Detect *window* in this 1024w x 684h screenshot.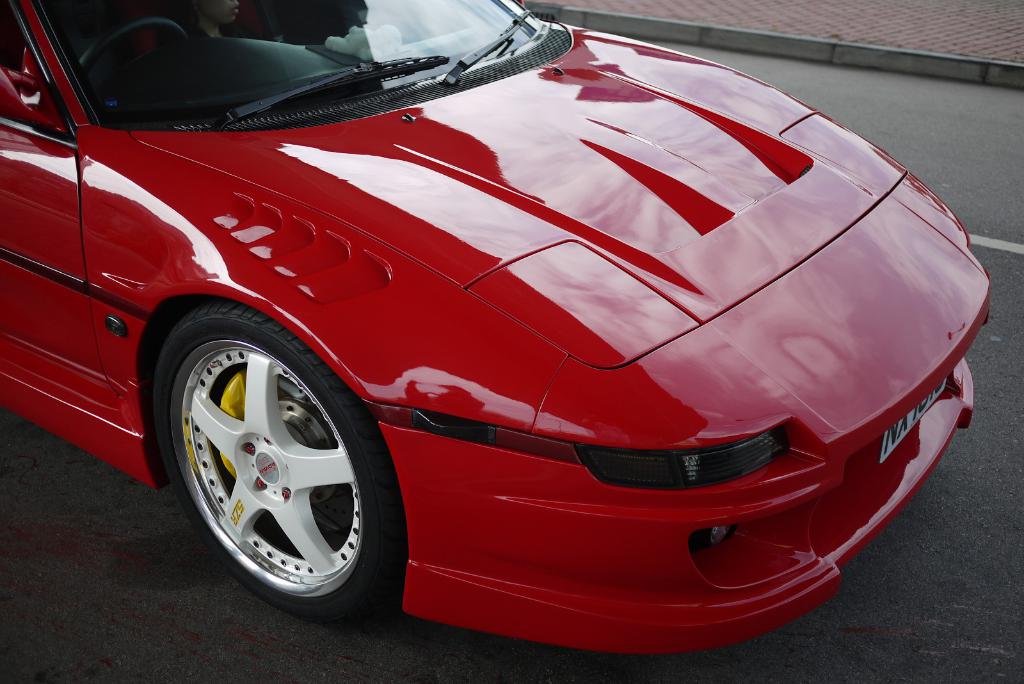
Detection: locate(31, 0, 548, 127).
